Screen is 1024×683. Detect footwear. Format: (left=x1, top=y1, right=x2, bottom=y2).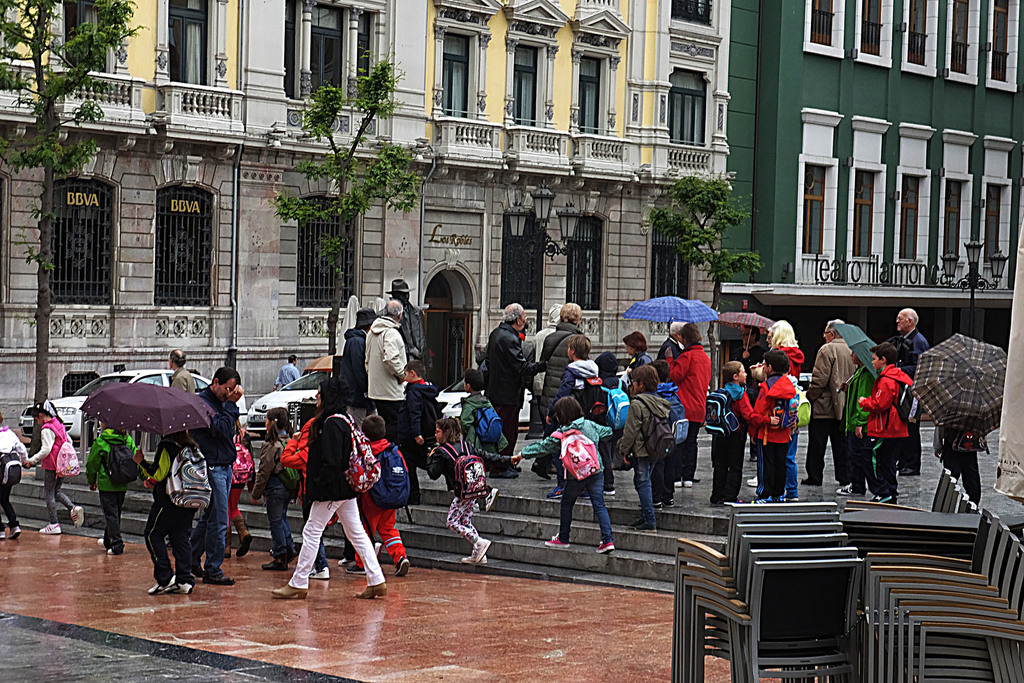
(left=354, top=581, right=387, bottom=602).
